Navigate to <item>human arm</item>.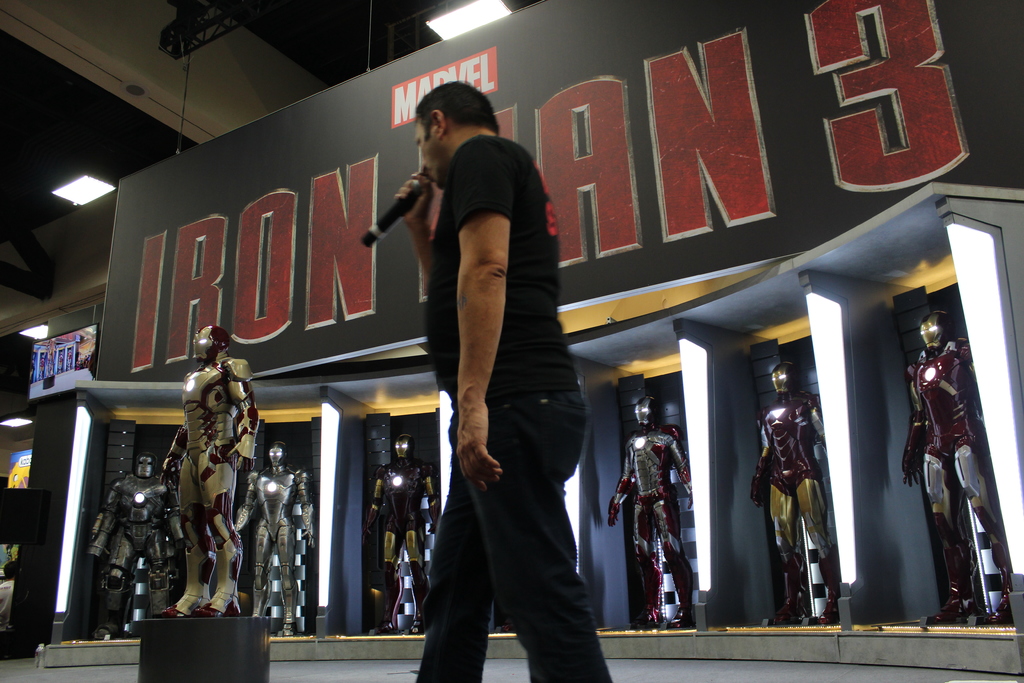
Navigation target: (811,391,826,441).
